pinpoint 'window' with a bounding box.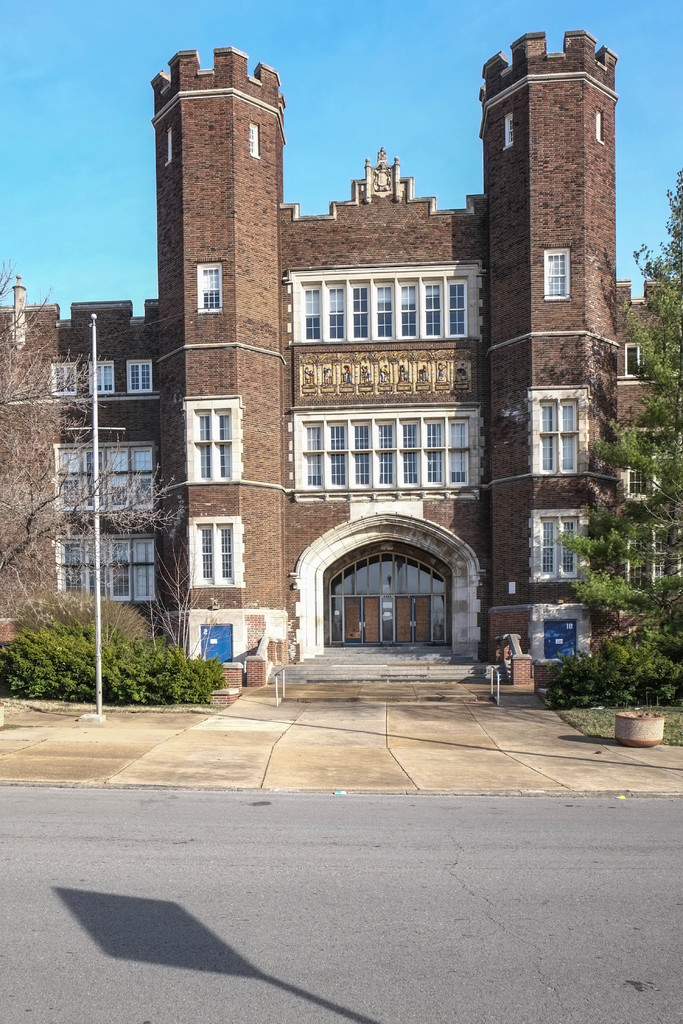
[x1=332, y1=548, x2=451, y2=594].
